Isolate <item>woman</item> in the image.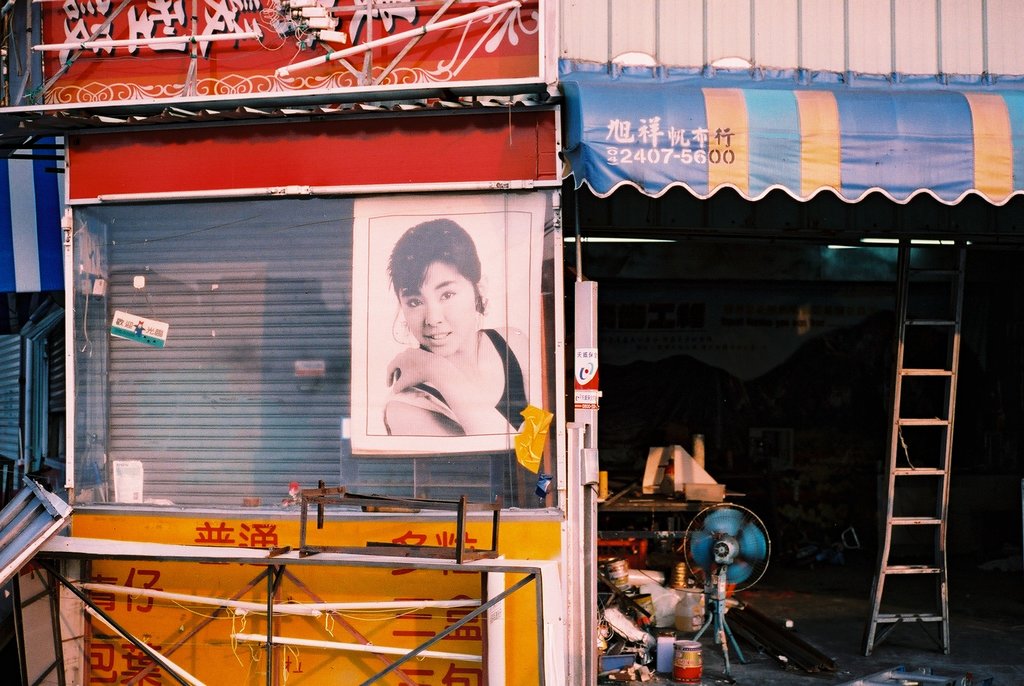
Isolated region: (355,218,508,446).
